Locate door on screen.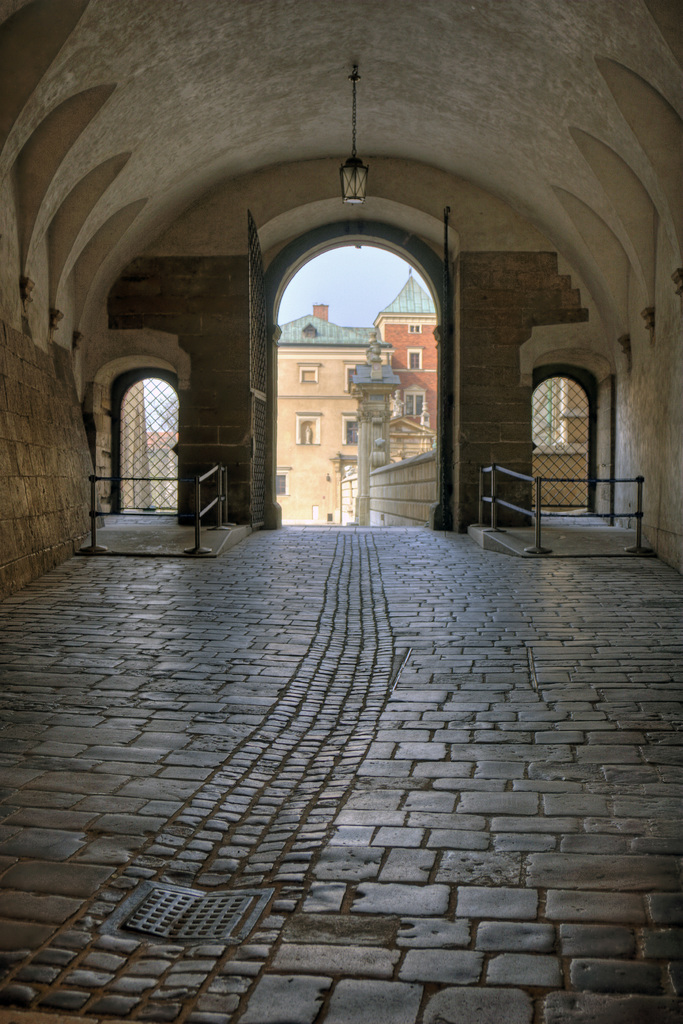
On screen at l=419, t=188, r=462, b=533.
